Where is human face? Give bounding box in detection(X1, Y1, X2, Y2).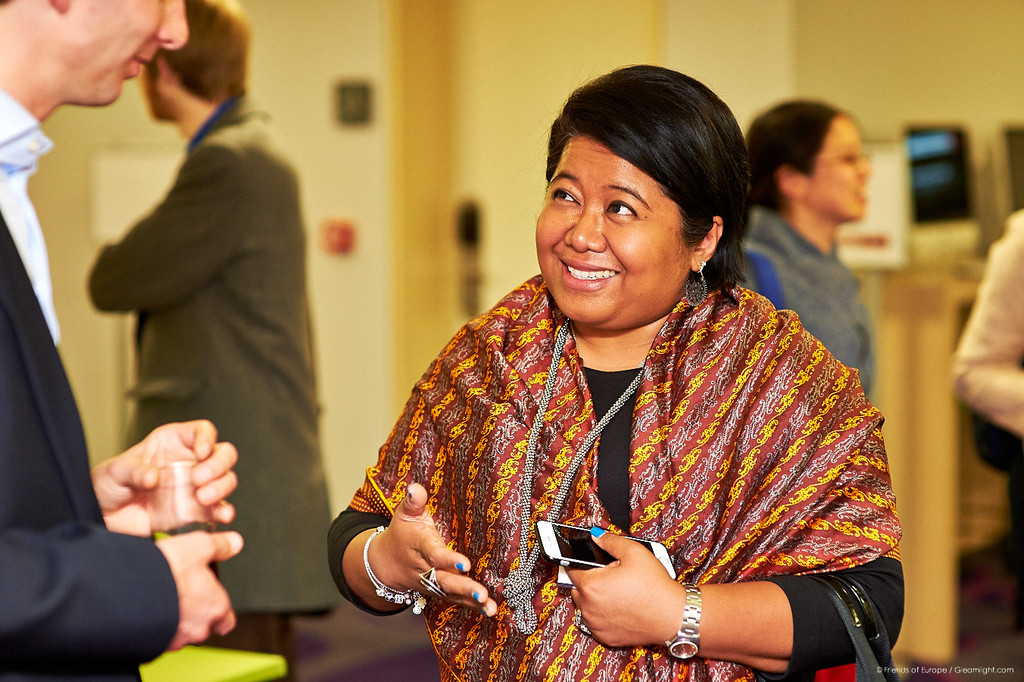
detection(807, 120, 873, 222).
